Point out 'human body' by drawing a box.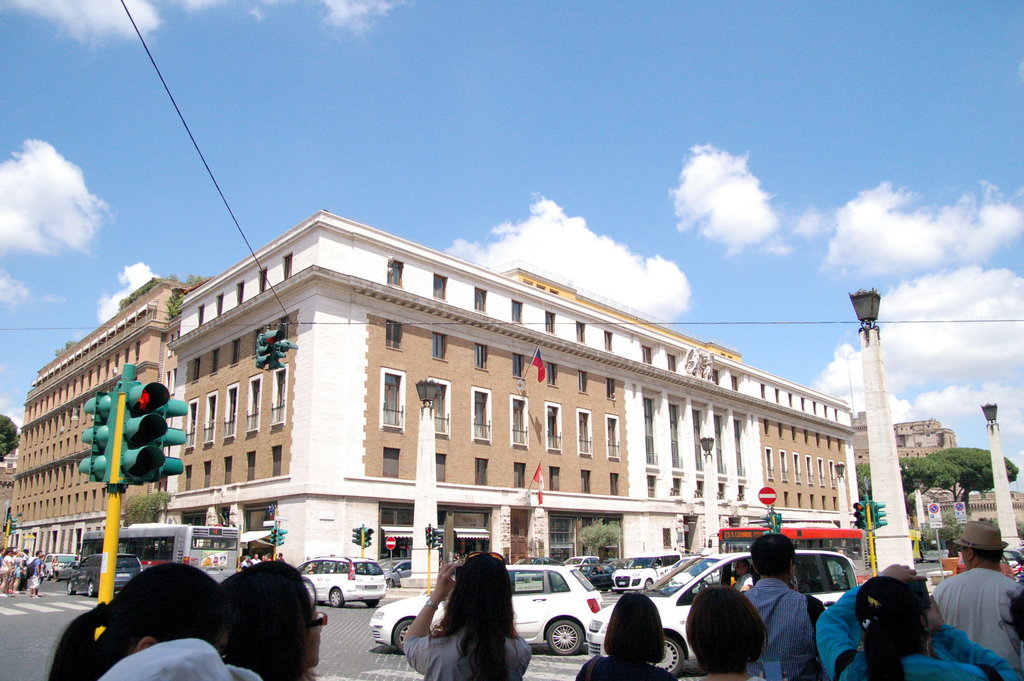
930:513:1023:673.
